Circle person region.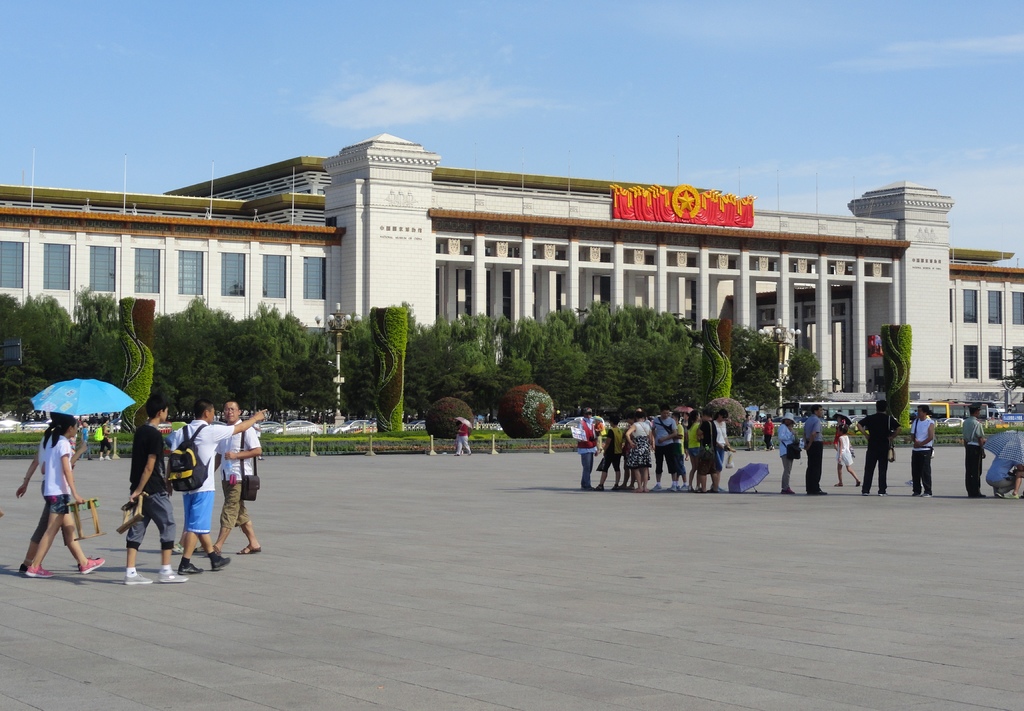
Region: (744,413,756,454).
